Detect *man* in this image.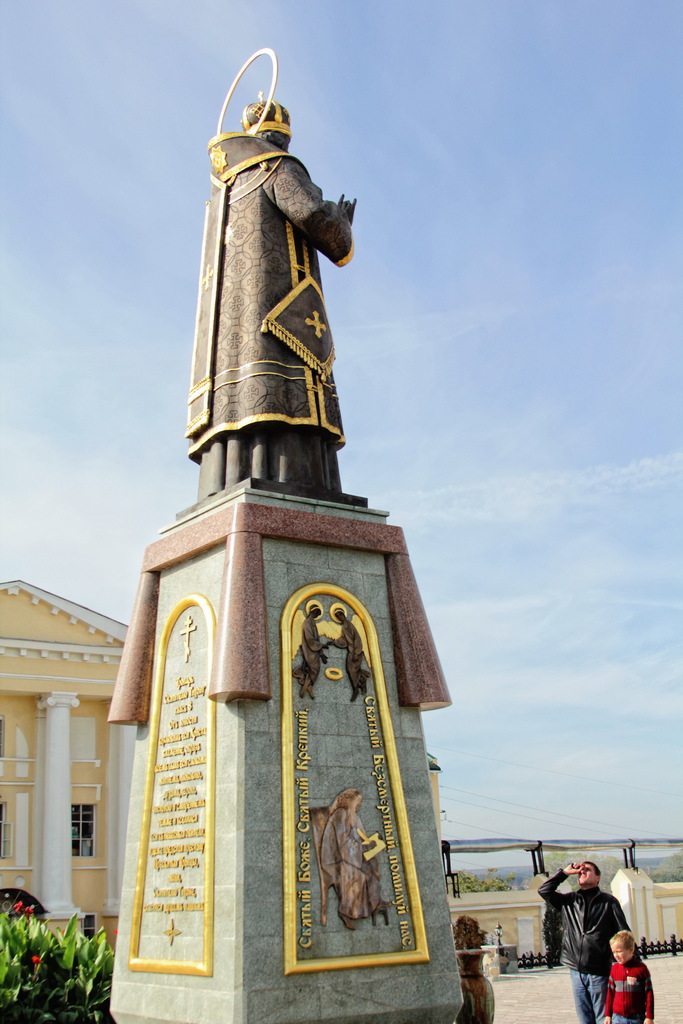
Detection: 520/849/638/1023.
